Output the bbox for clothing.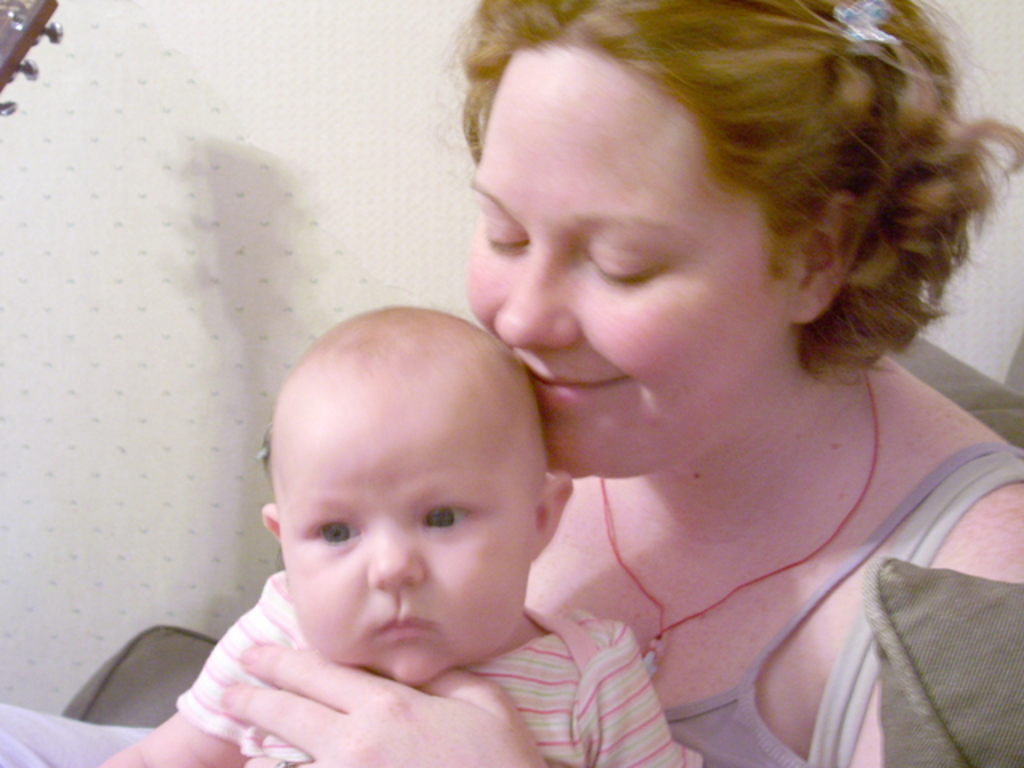
detection(174, 571, 706, 766).
